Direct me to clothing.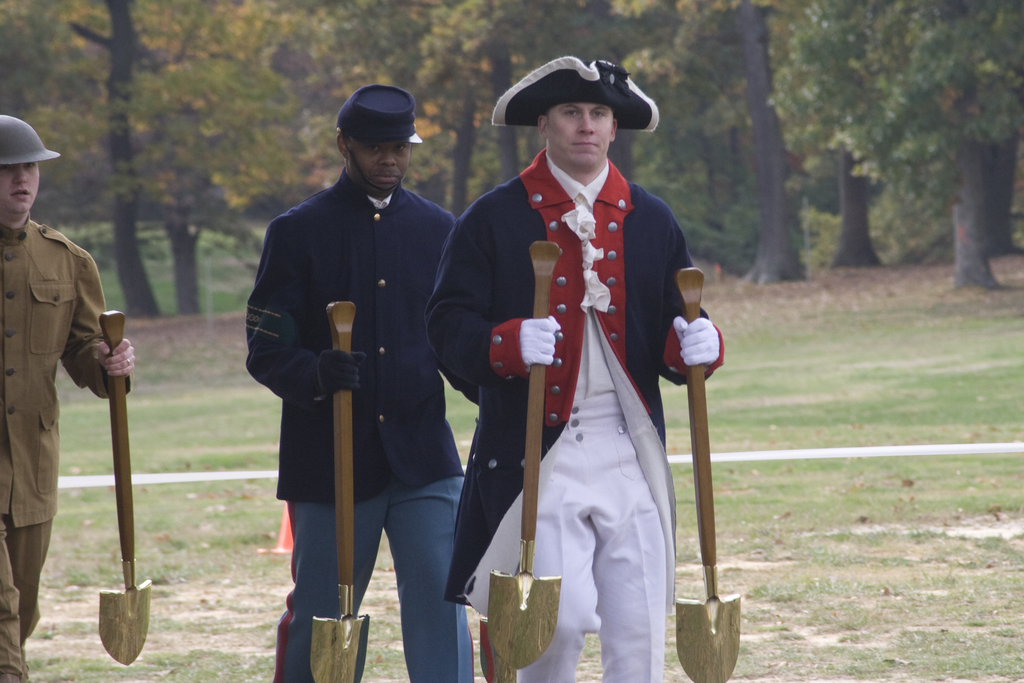
Direction: bbox(0, 213, 134, 682).
